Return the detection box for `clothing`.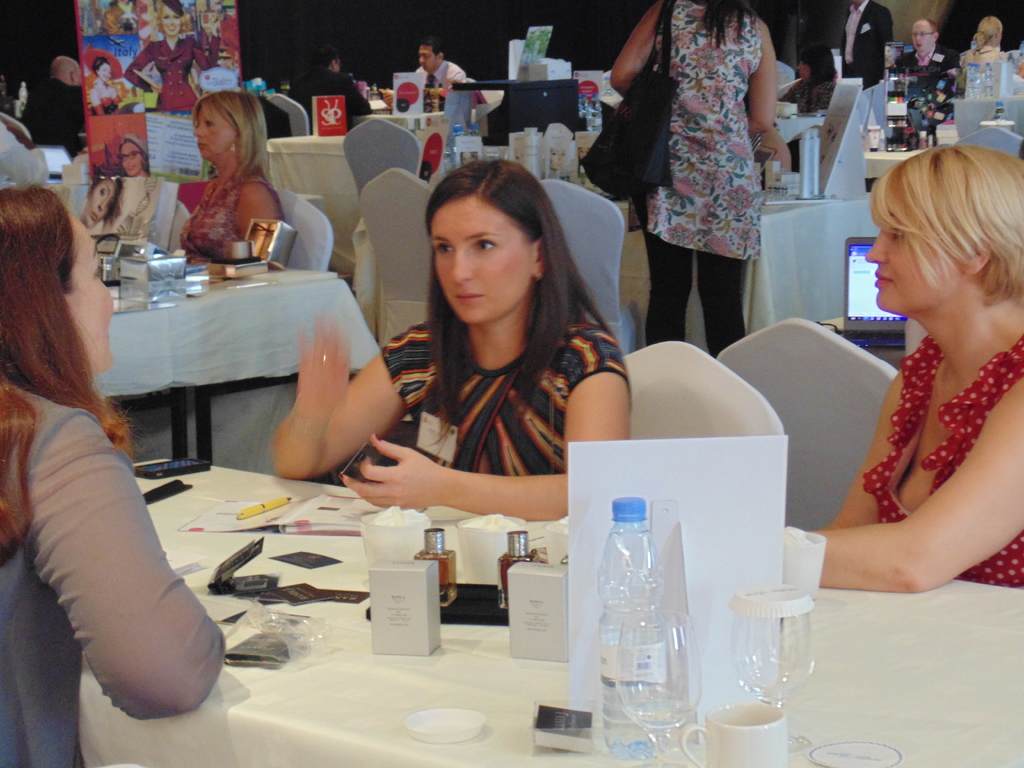
(x1=408, y1=65, x2=474, y2=117).
